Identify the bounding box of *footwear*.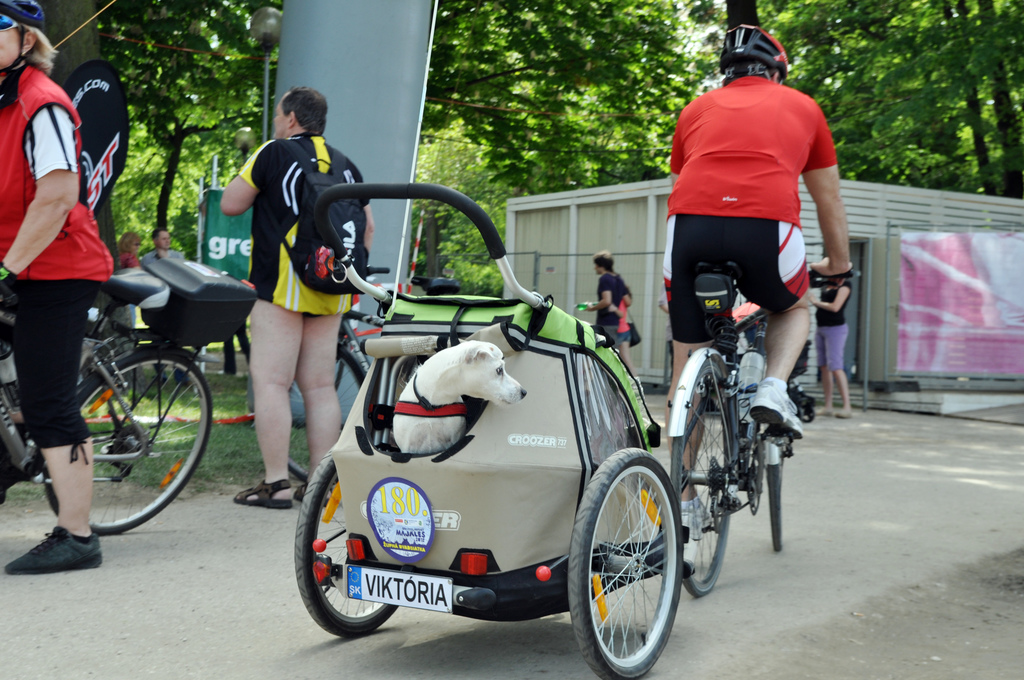
(x1=12, y1=517, x2=109, y2=579).
